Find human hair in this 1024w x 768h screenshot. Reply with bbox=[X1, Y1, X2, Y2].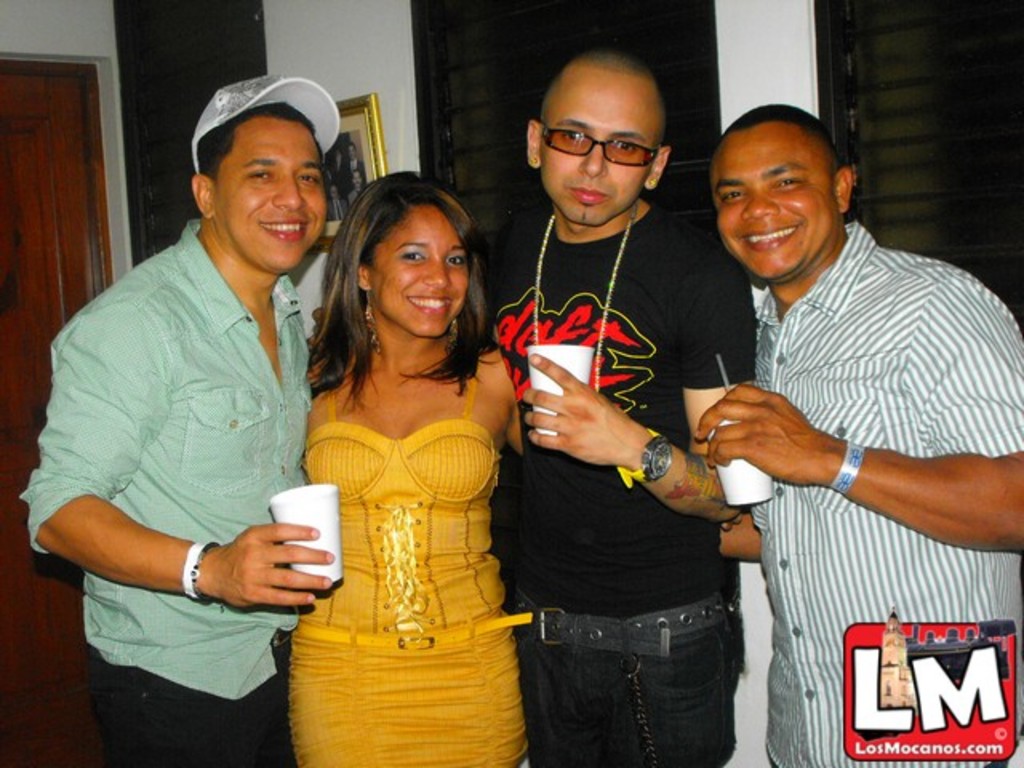
bbox=[722, 102, 830, 149].
